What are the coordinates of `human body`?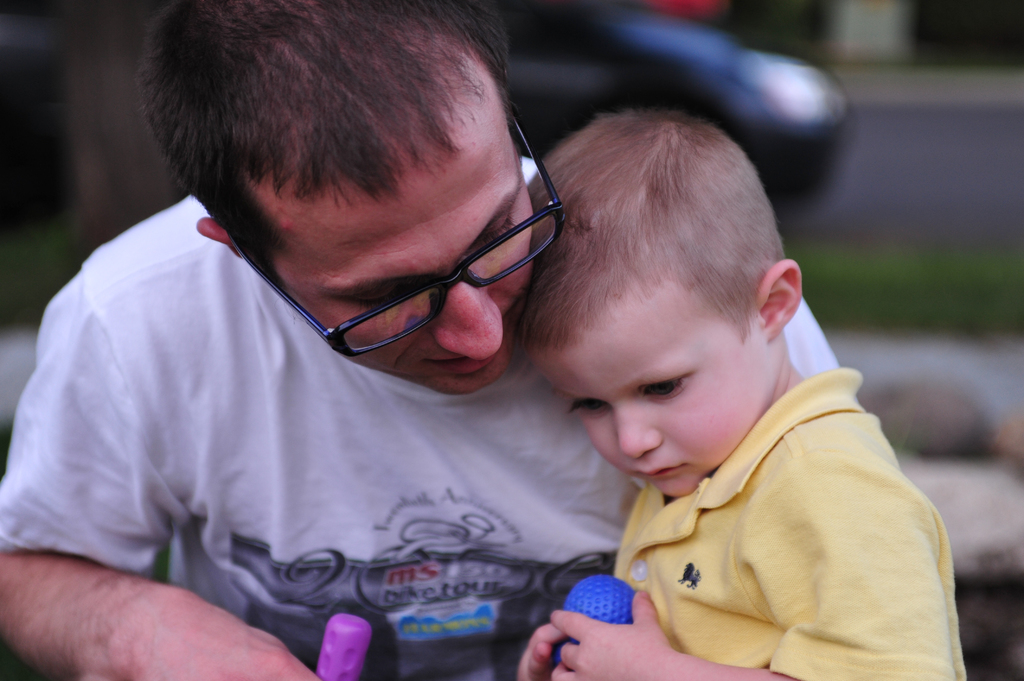
0 0 839 680.
